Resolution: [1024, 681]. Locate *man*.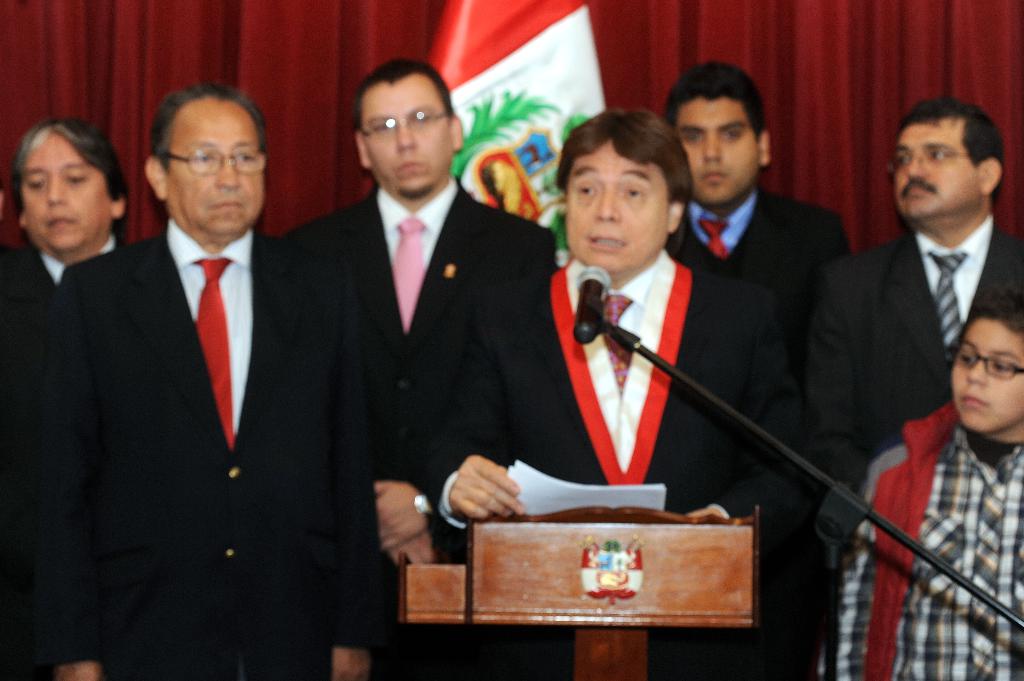
box(430, 113, 815, 680).
